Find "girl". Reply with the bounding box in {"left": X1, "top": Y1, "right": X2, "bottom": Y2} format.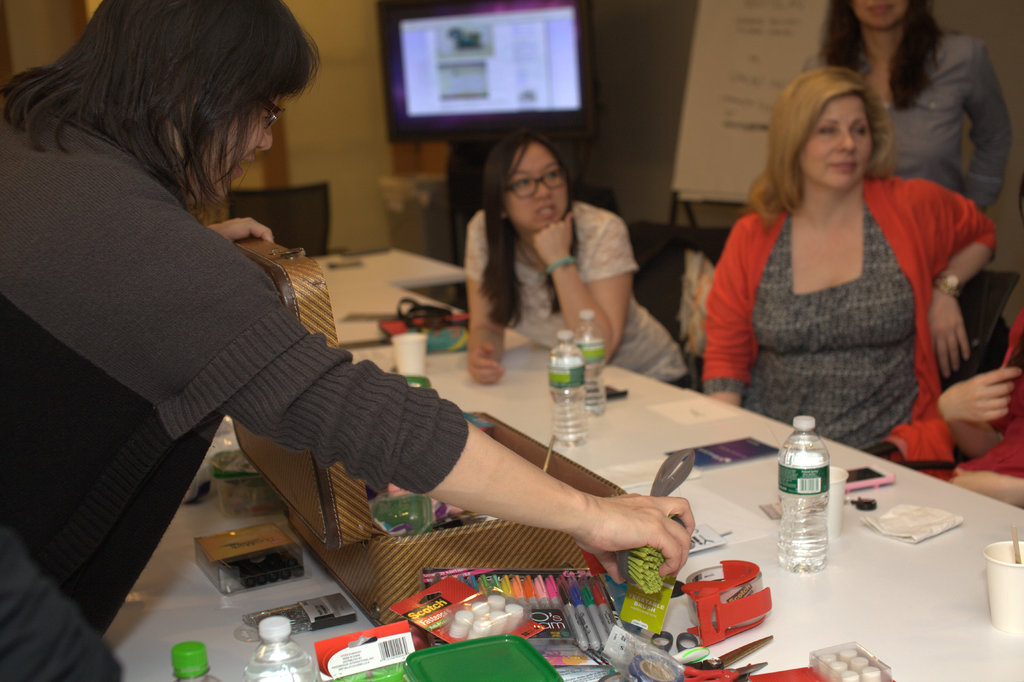
{"left": 0, "top": 0, "right": 696, "bottom": 681}.
